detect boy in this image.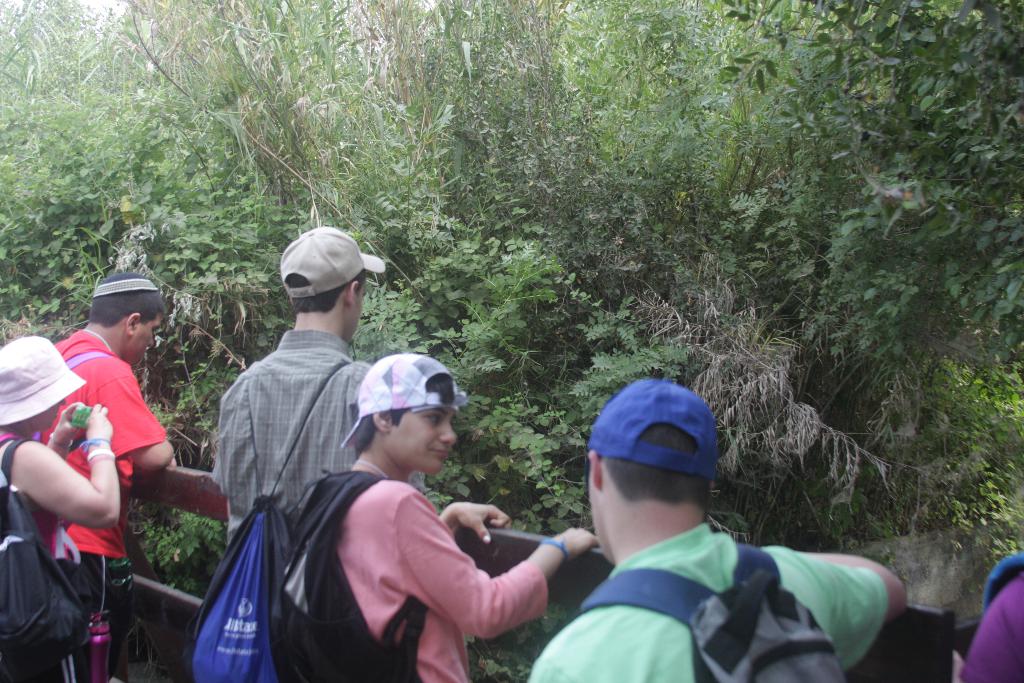
Detection: box=[273, 352, 595, 682].
